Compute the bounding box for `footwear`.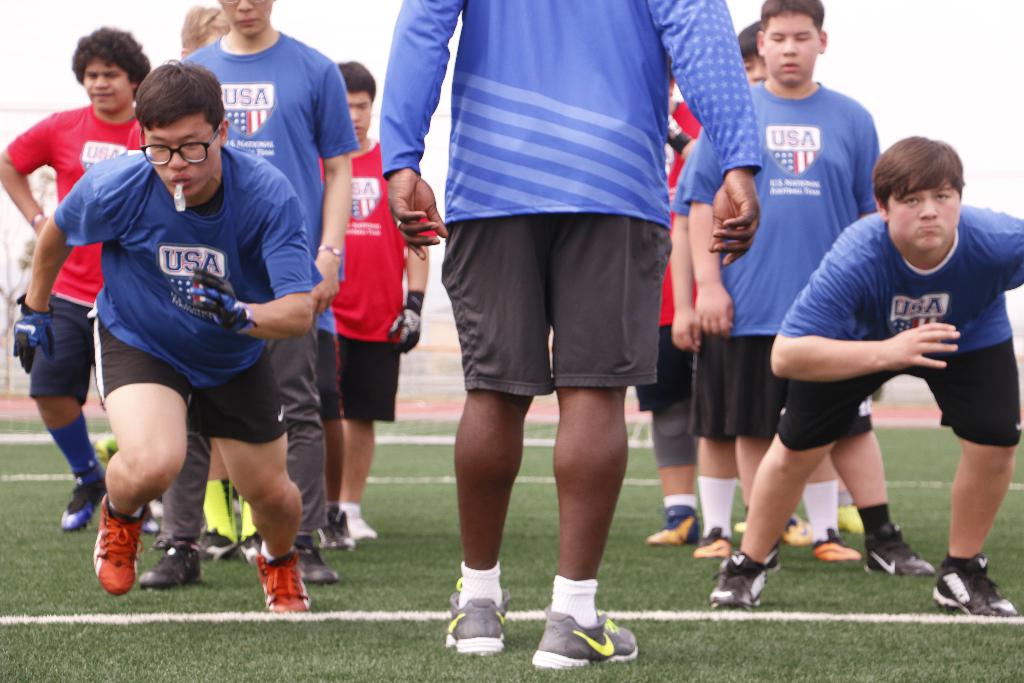
region(547, 593, 627, 671).
